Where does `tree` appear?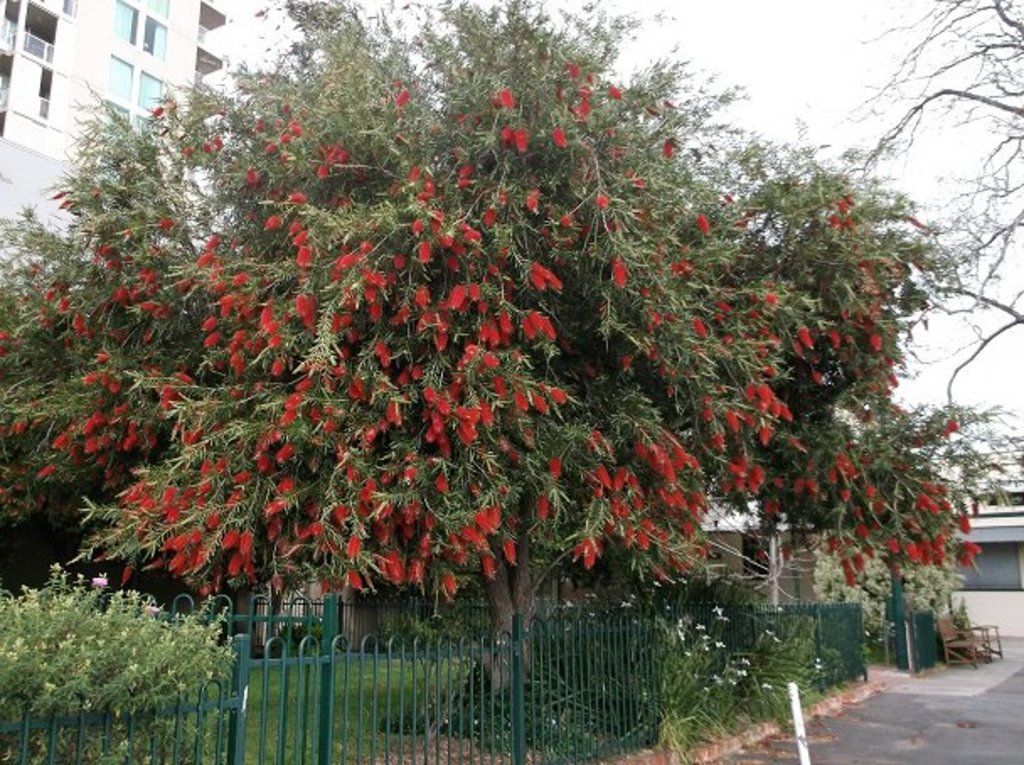
Appears at x1=0, y1=0, x2=1016, y2=699.
